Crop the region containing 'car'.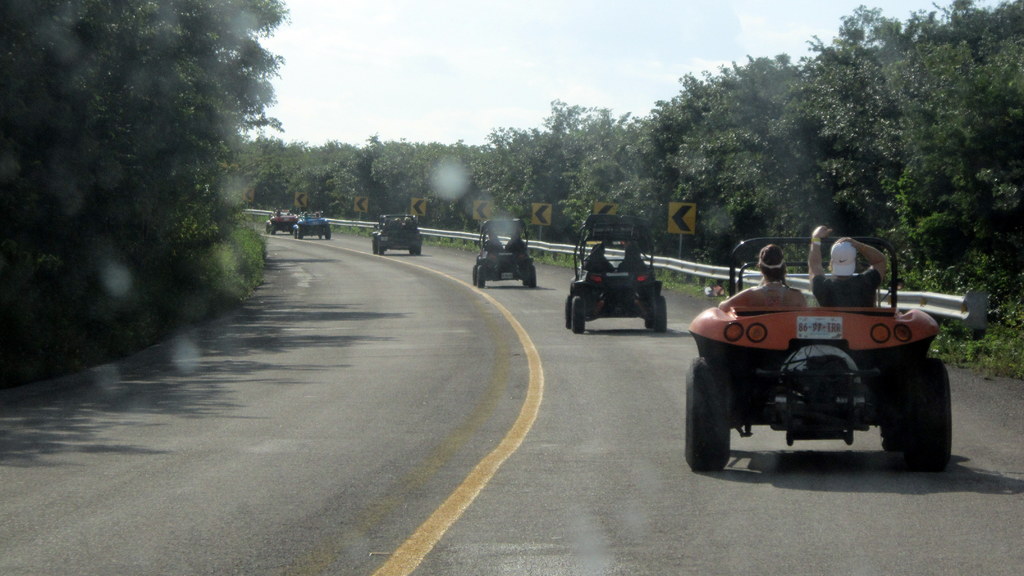
Crop region: rect(292, 209, 330, 239).
